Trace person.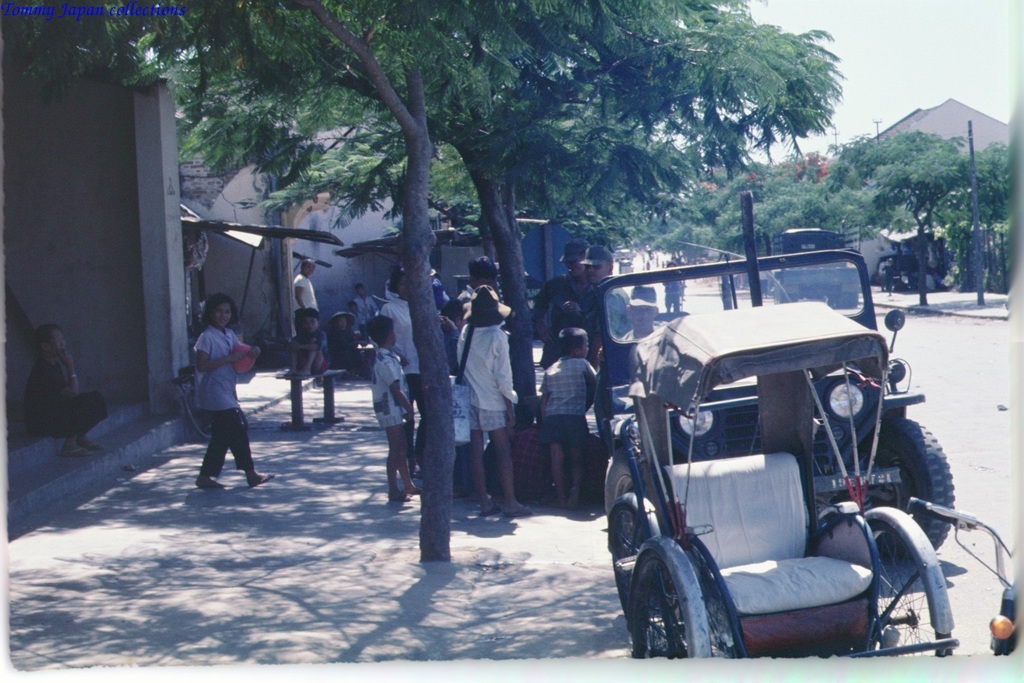
Traced to [617, 284, 659, 341].
